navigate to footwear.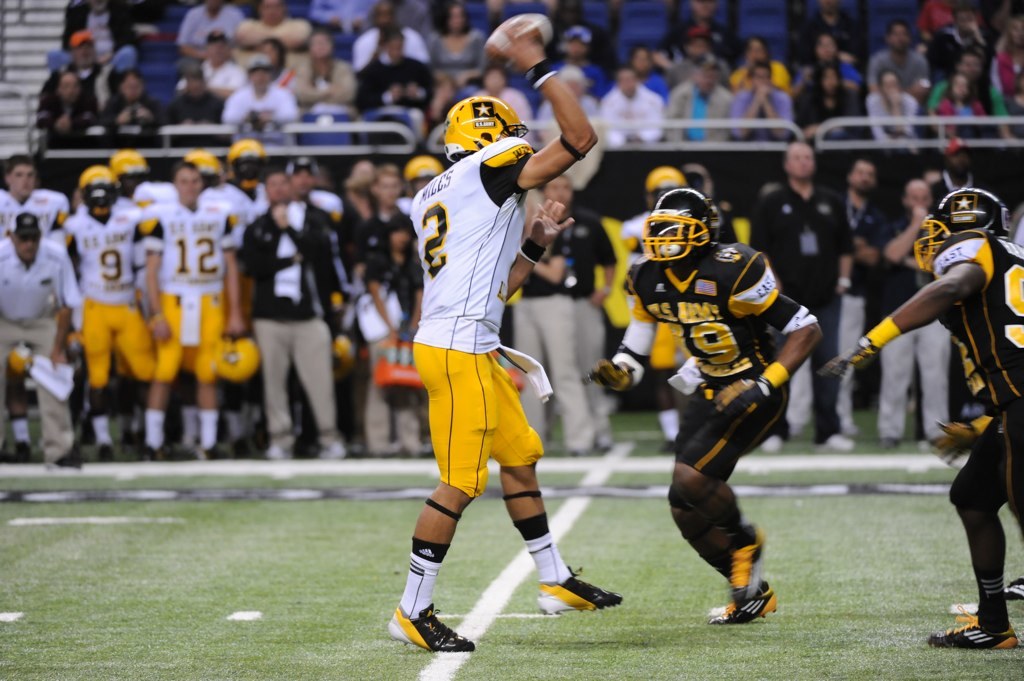
Navigation target: select_region(1001, 580, 1023, 613).
